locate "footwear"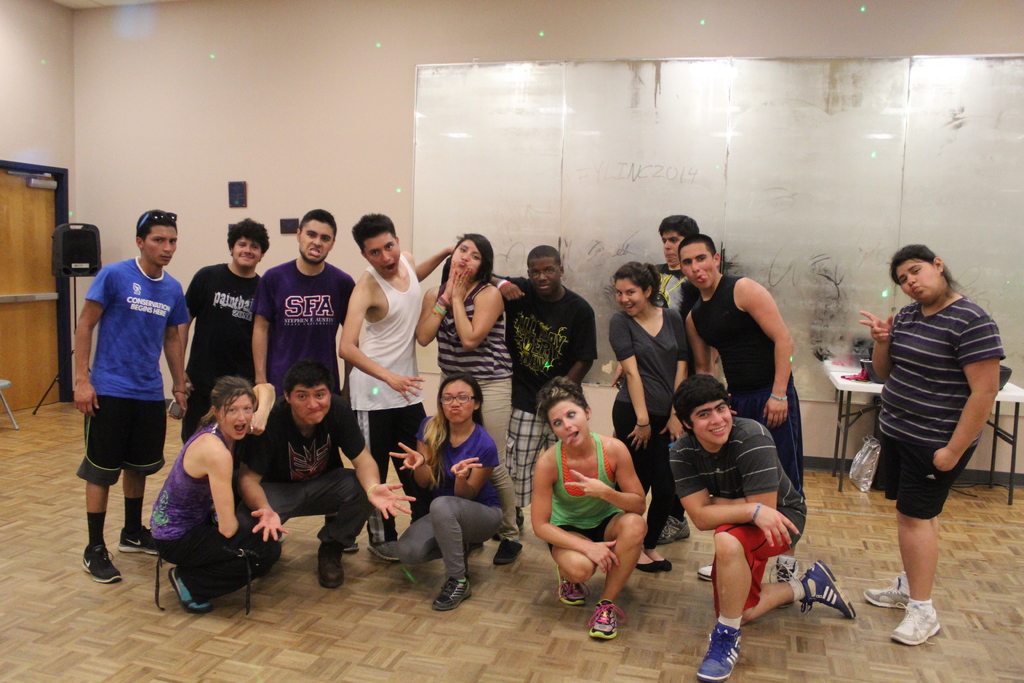
[left=695, top=563, right=714, bottom=581]
